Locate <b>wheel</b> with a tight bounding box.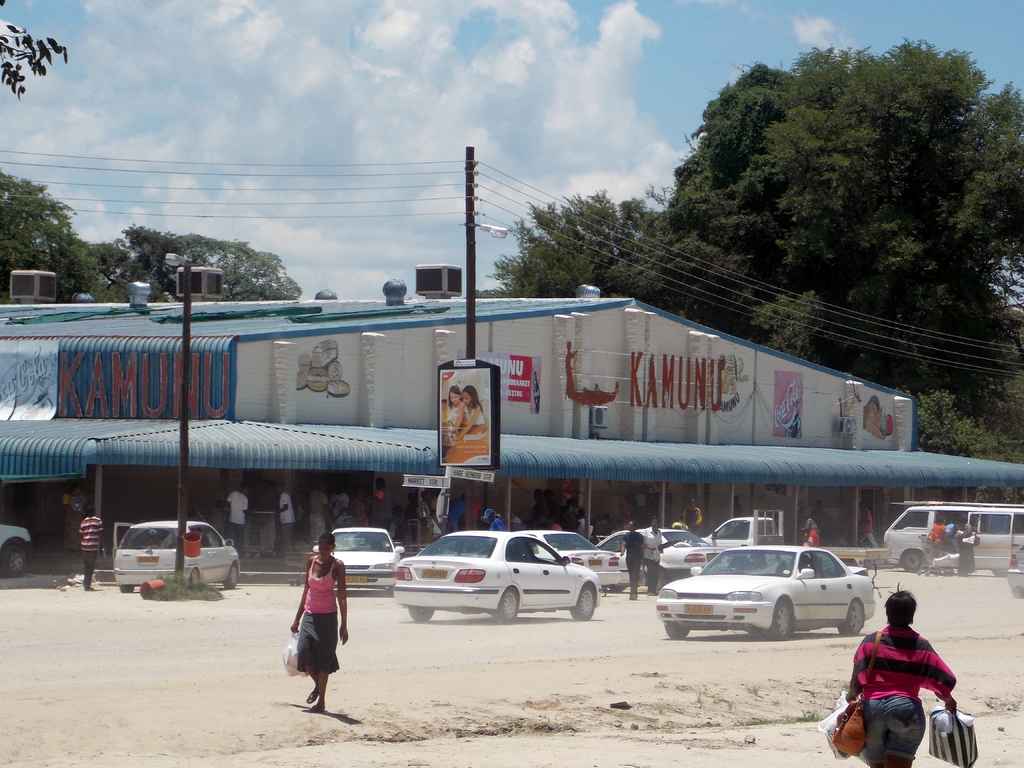
(838, 600, 867, 636).
